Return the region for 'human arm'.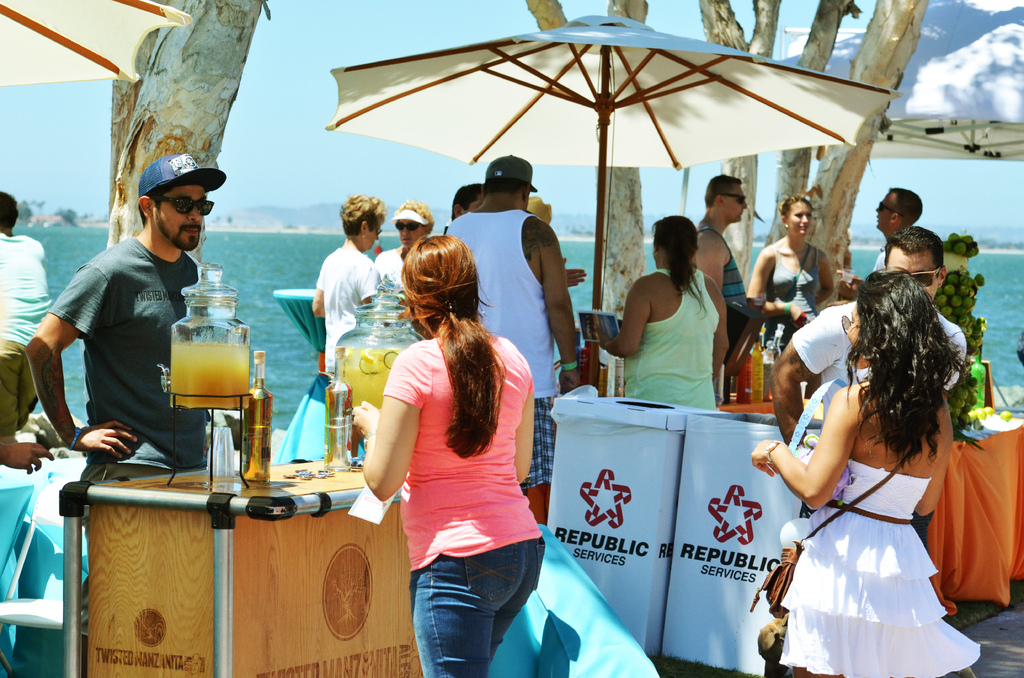
(746,382,860,512).
